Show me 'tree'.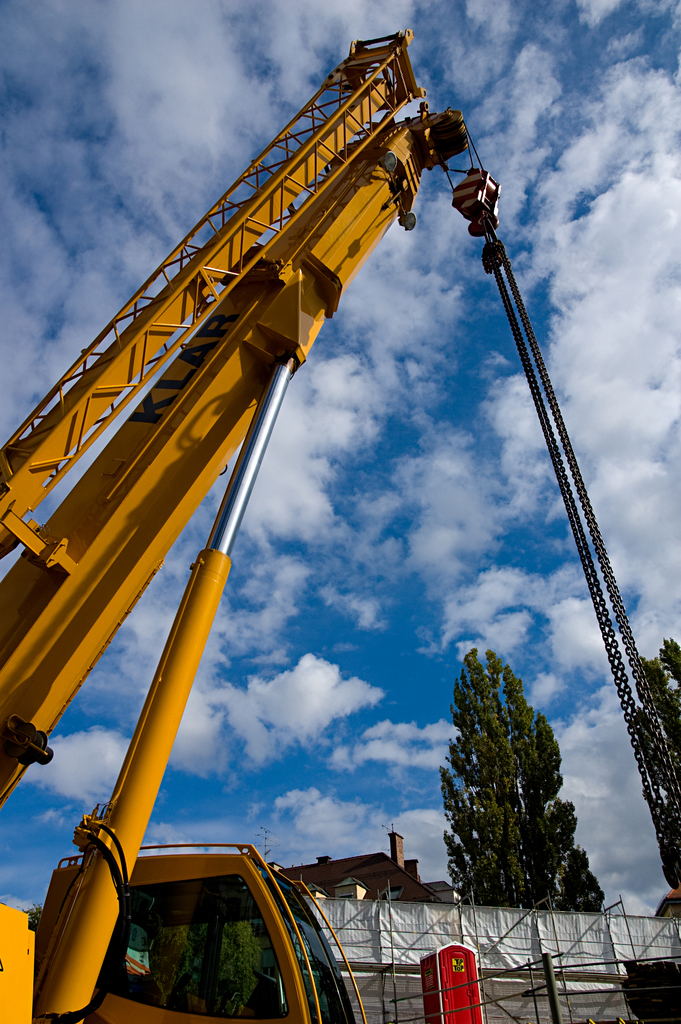
'tree' is here: 439/648/612/916.
